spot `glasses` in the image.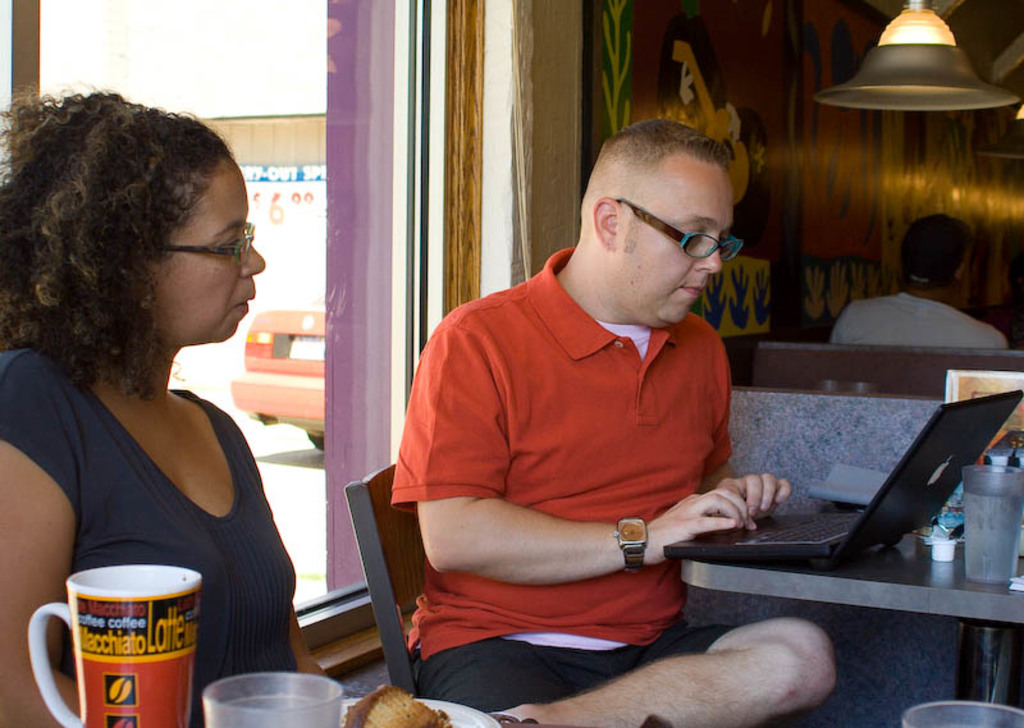
`glasses` found at x1=634, y1=219, x2=746, y2=269.
